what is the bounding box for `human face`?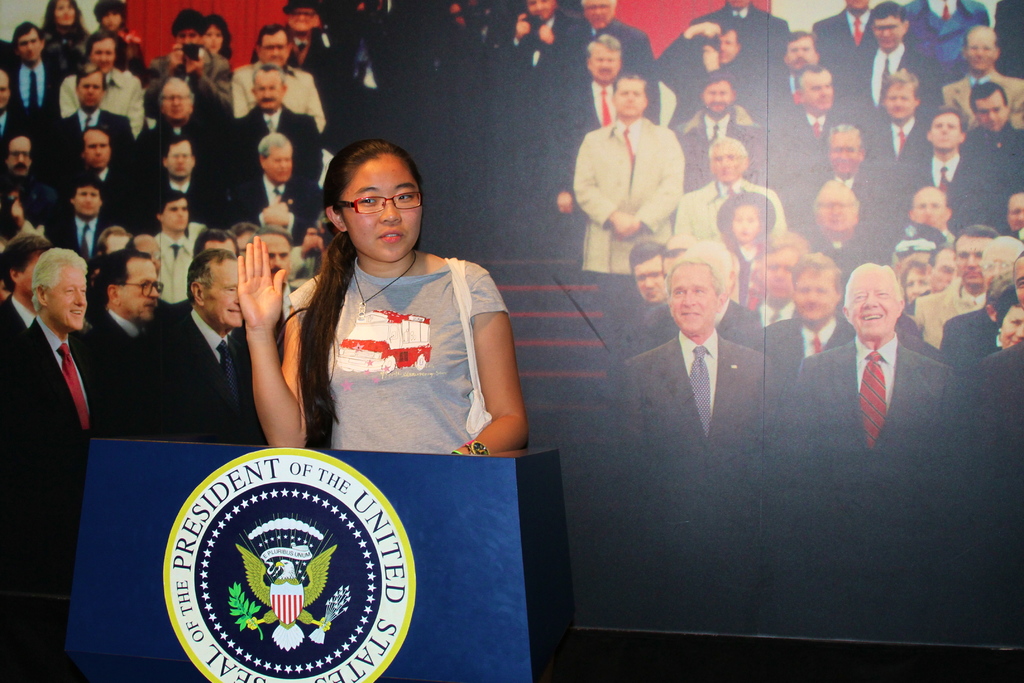
left=637, top=263, right=669, bottom=306.
